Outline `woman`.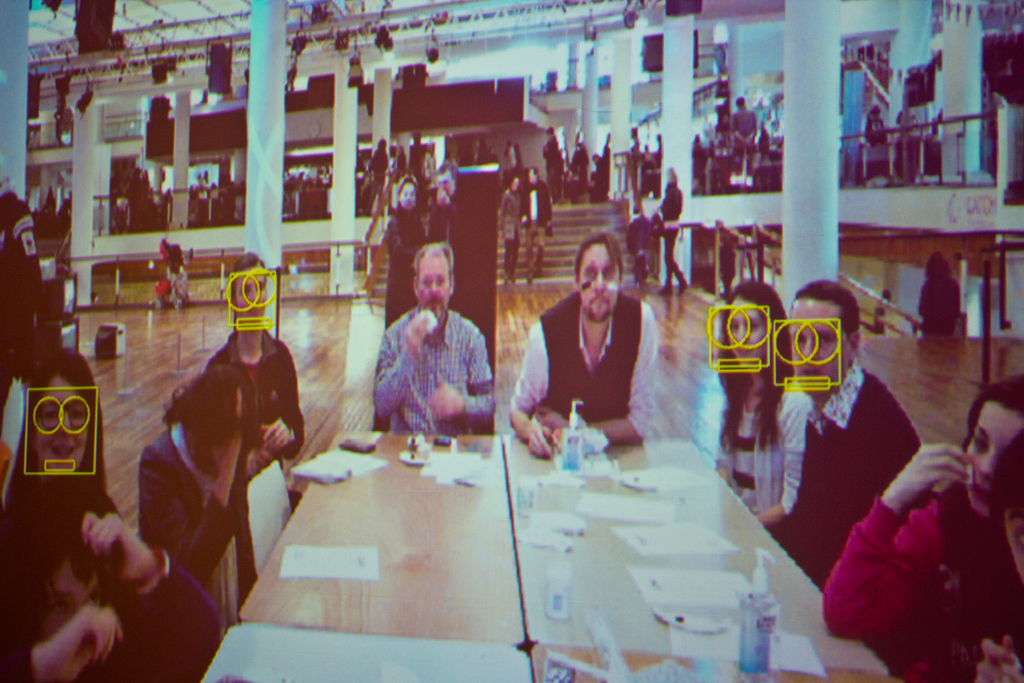
Outline: 916:252:964:345.
